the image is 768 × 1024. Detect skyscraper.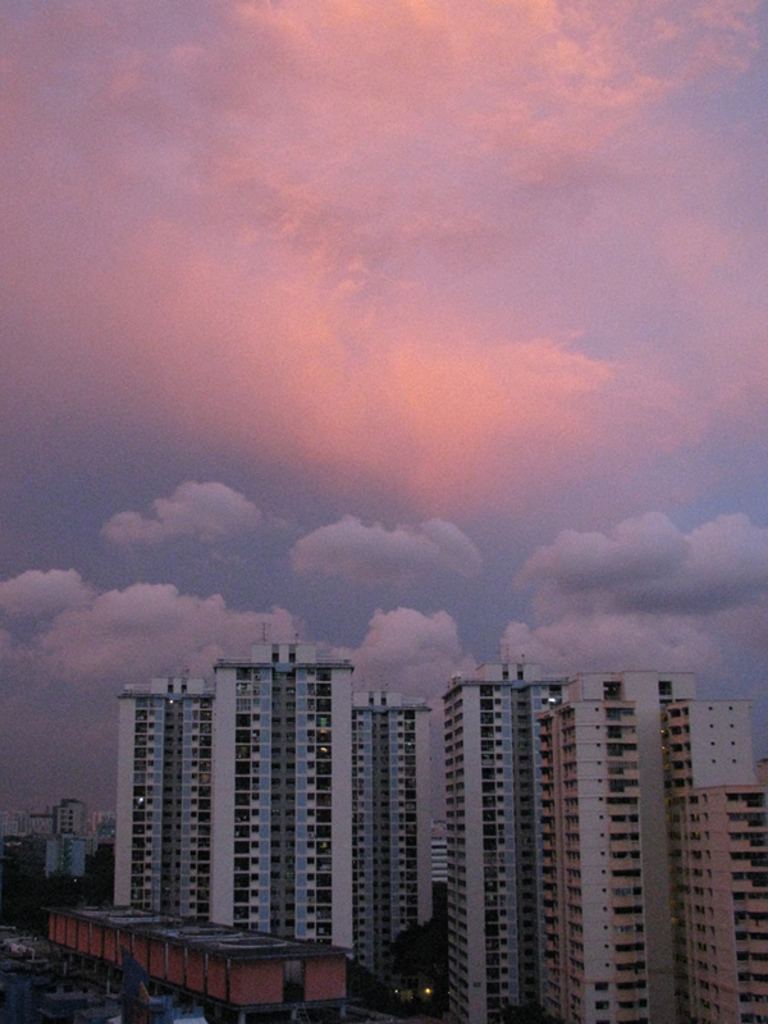
Detection: left=403, top=650, right=708, bottom=1011.
